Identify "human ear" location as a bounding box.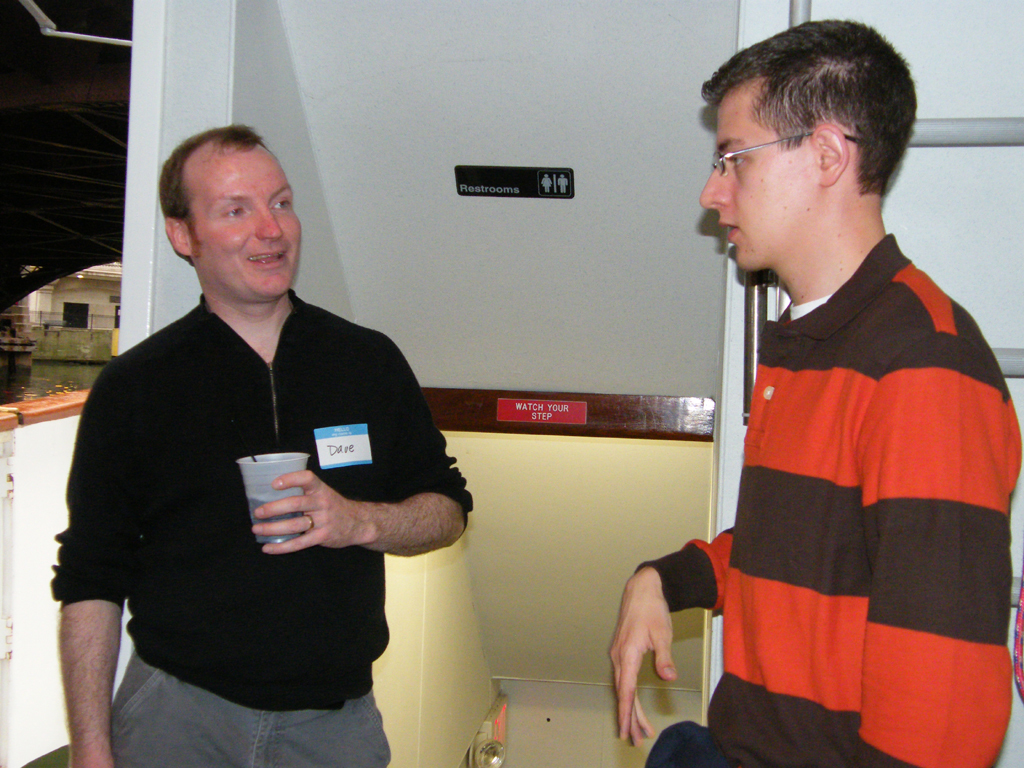
bbox(165, 217, 193, 257).
